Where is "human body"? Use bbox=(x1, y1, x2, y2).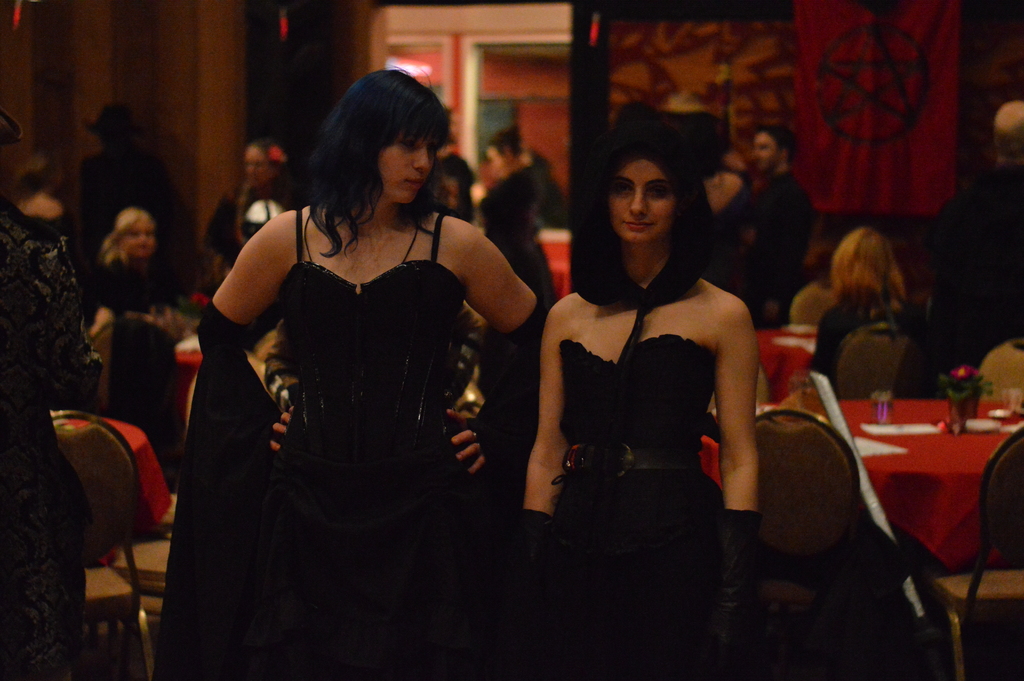
bbox=(518, 101, 762, 680).
